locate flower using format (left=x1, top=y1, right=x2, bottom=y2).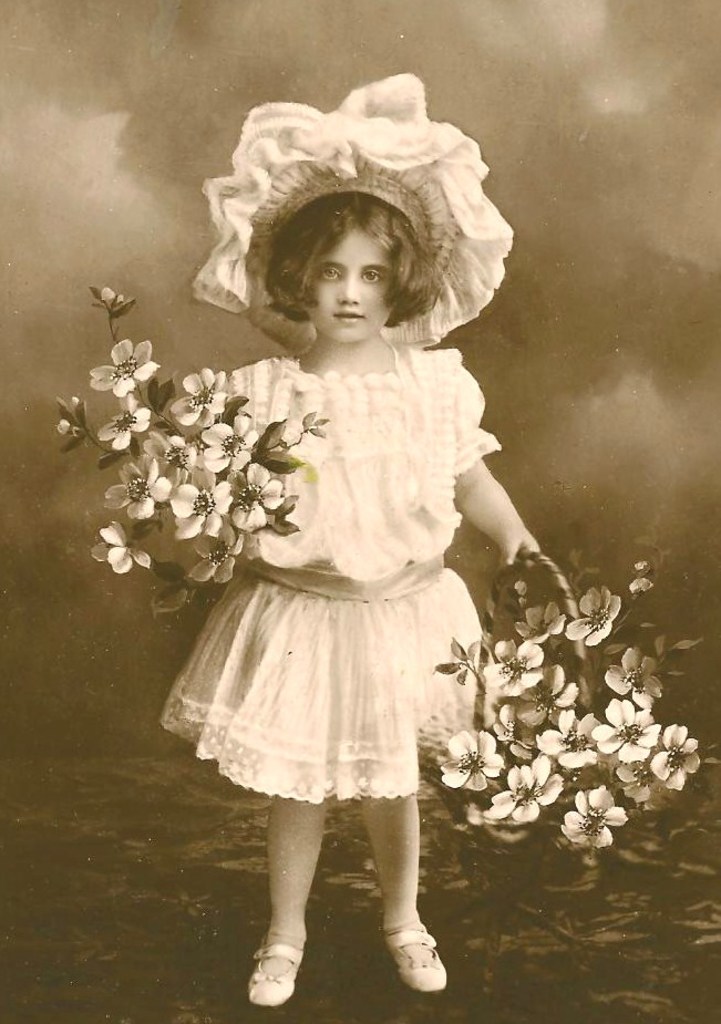
(left=205, top=420, right=266, bottom=475).
